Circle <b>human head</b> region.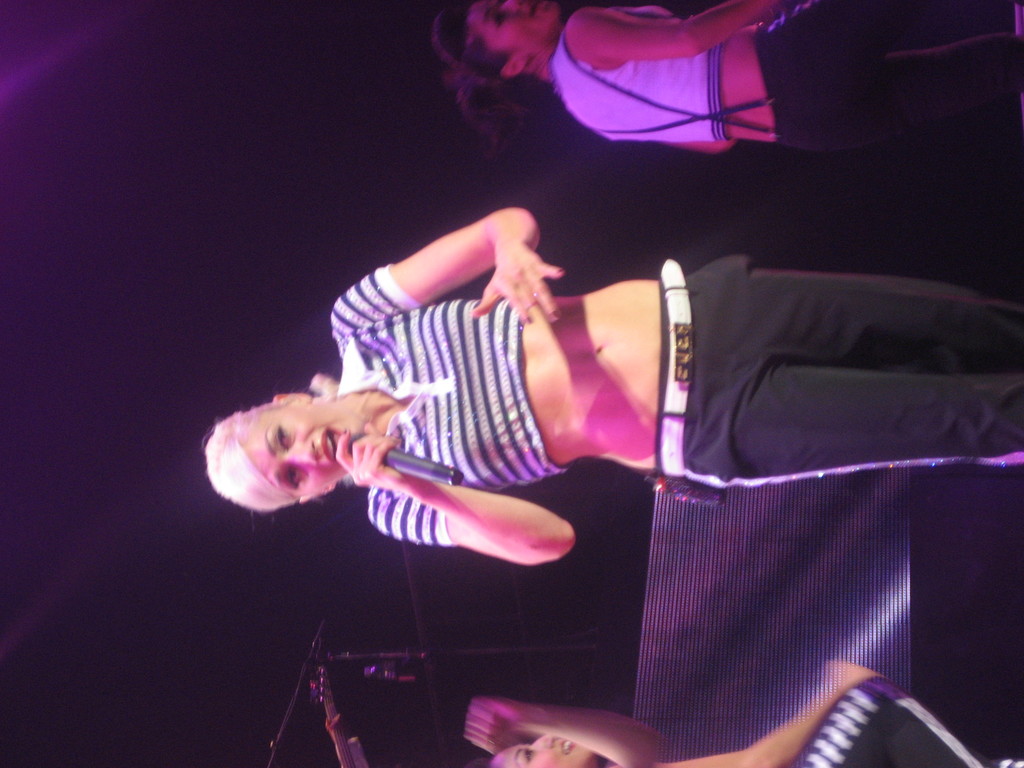
Region: box=[435, 1, 559, 82].
